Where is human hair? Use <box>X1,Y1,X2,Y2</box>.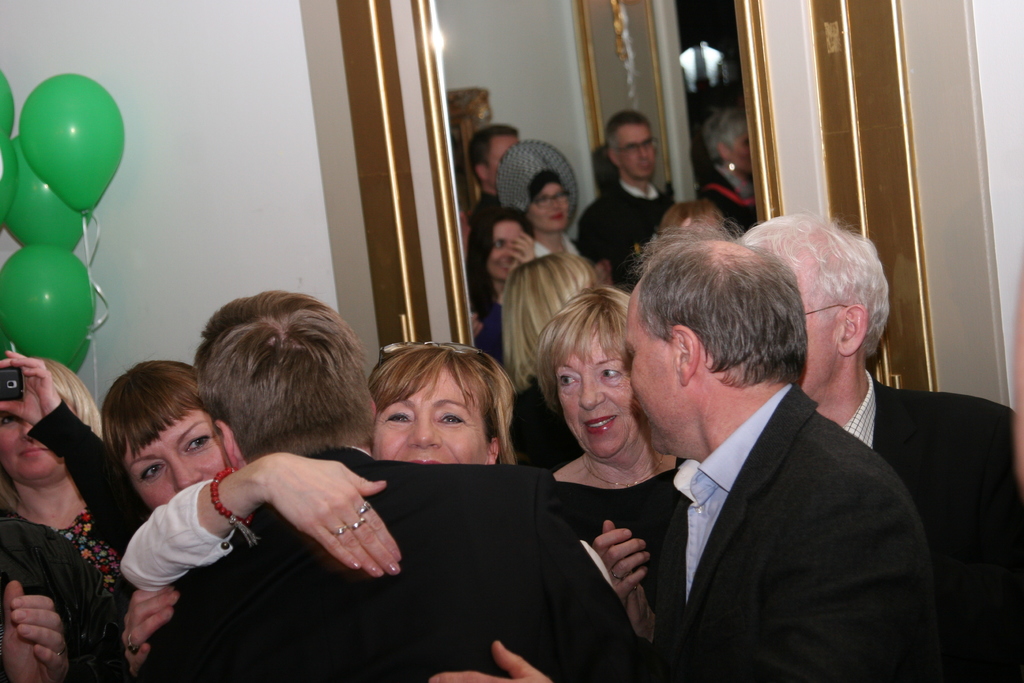
<box>467,211,539,315</box>.
